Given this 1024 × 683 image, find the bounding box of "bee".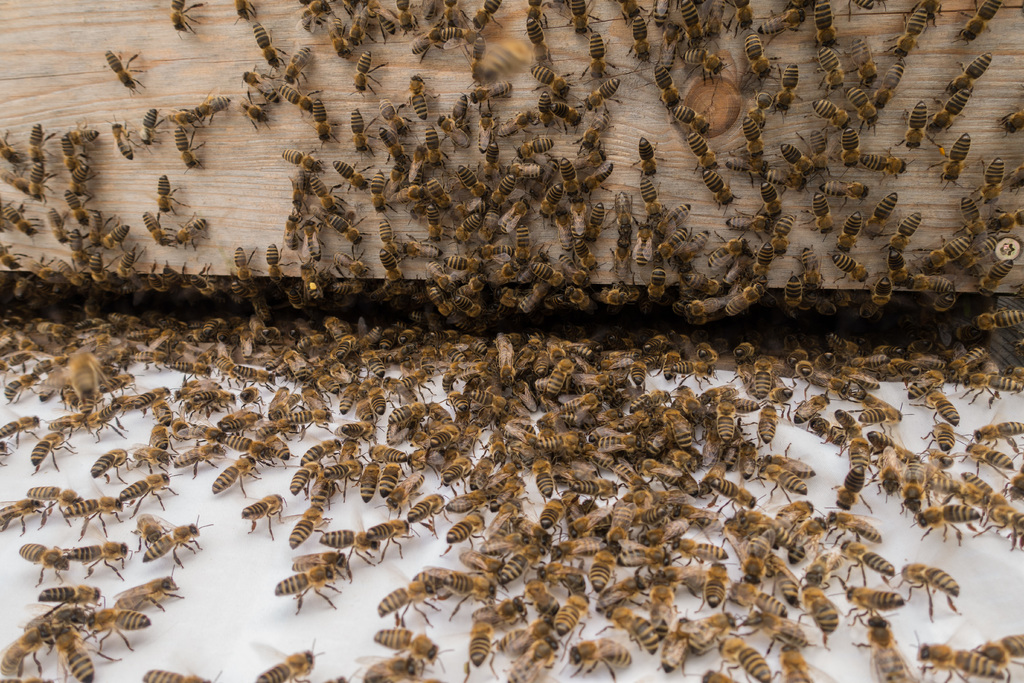
(left=825, top=425, right=849, bottom=449).
